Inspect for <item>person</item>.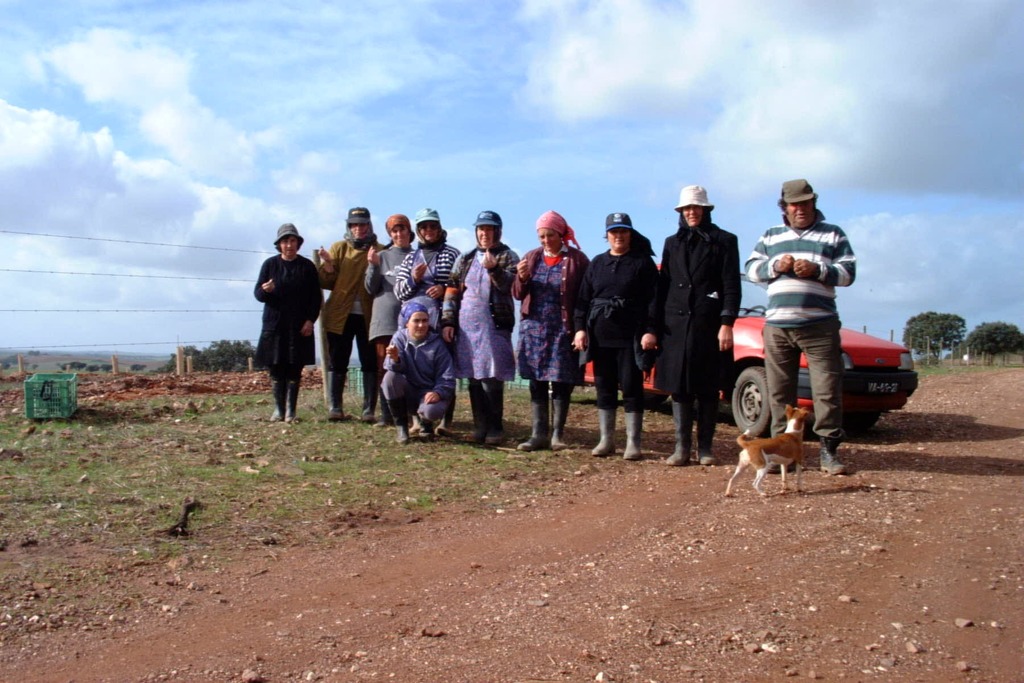
Inspection: x1=391 y1=207 x2=458 y2=361.
